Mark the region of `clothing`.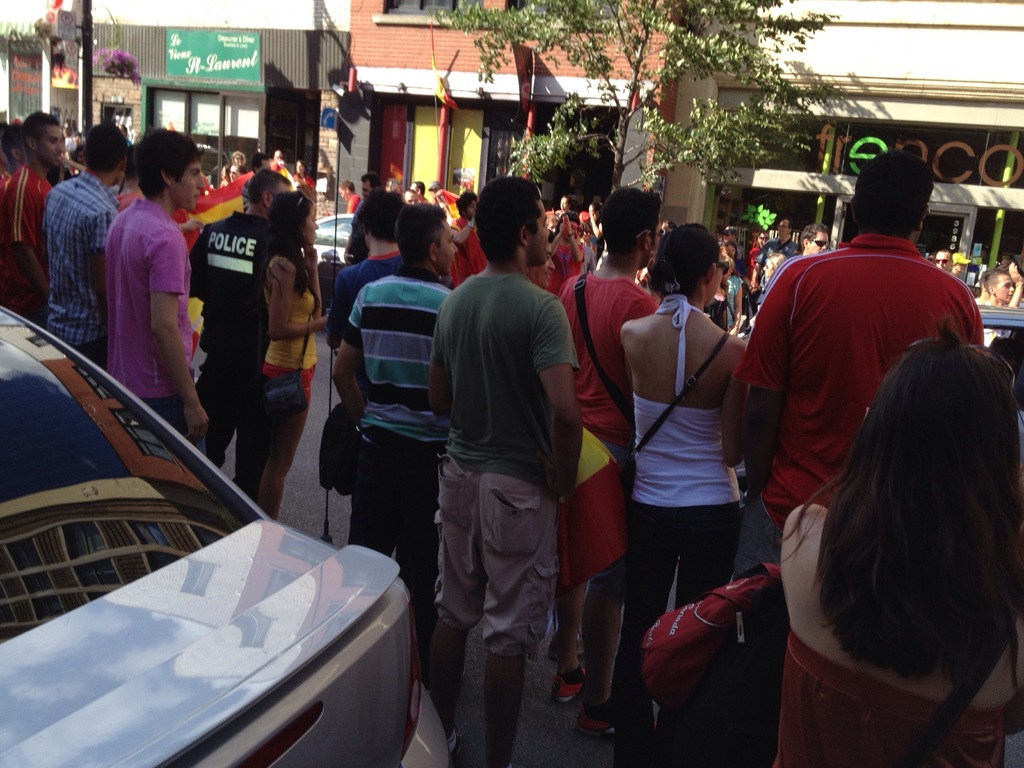
Region: 39/179/107/365.
